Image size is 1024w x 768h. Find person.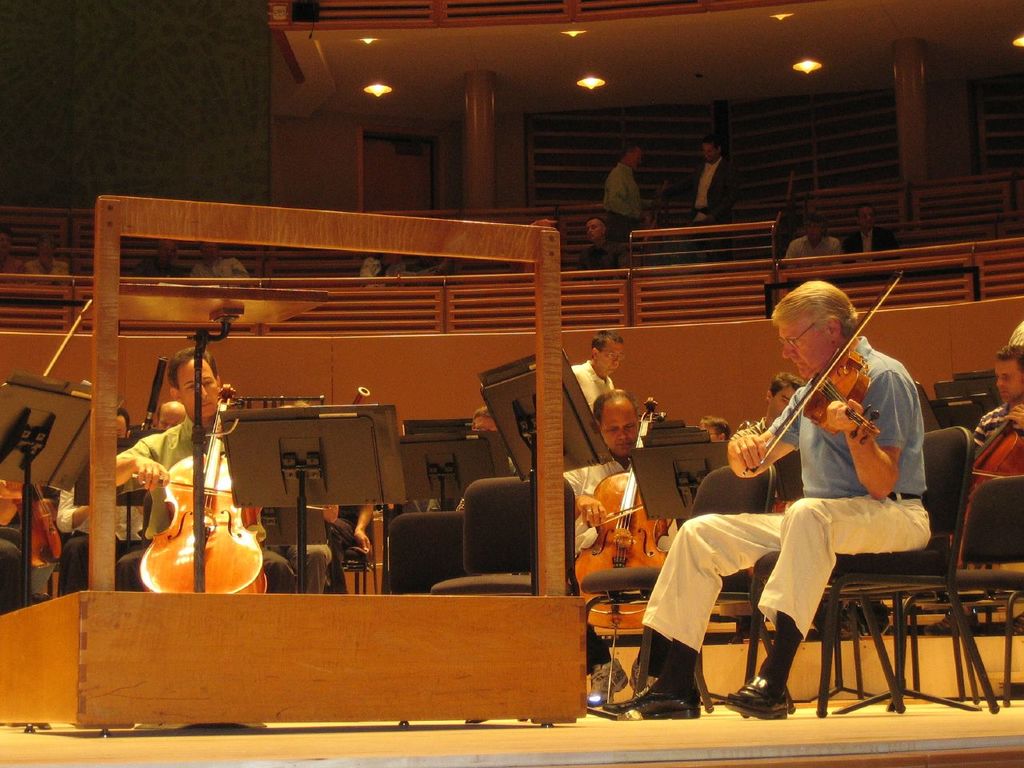
x1=320, y1=498, x2=378, y2=592.
